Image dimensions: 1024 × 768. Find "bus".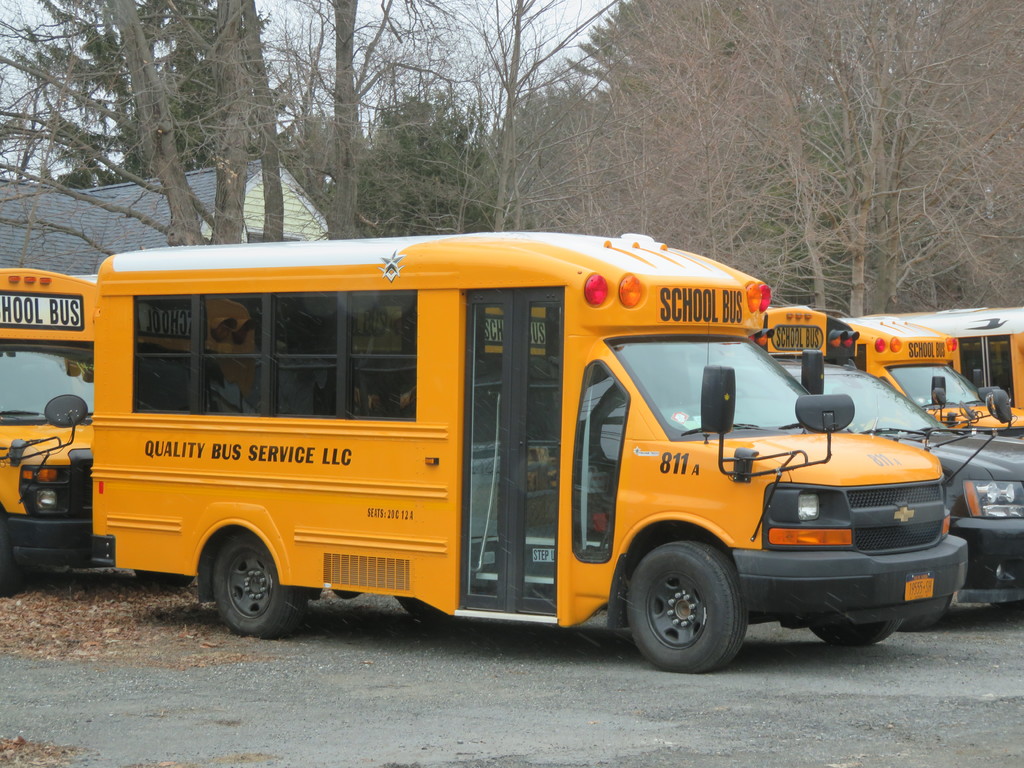
(left=0, top=268, right=200, bottom=588).
